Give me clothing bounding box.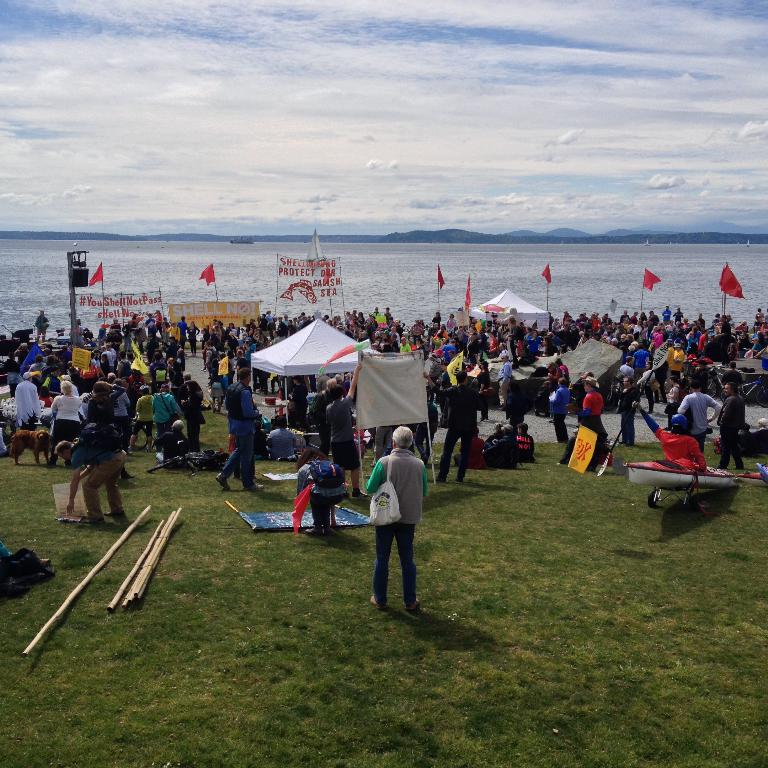
(x1=63, y1=425, x2=127, y2=520).
